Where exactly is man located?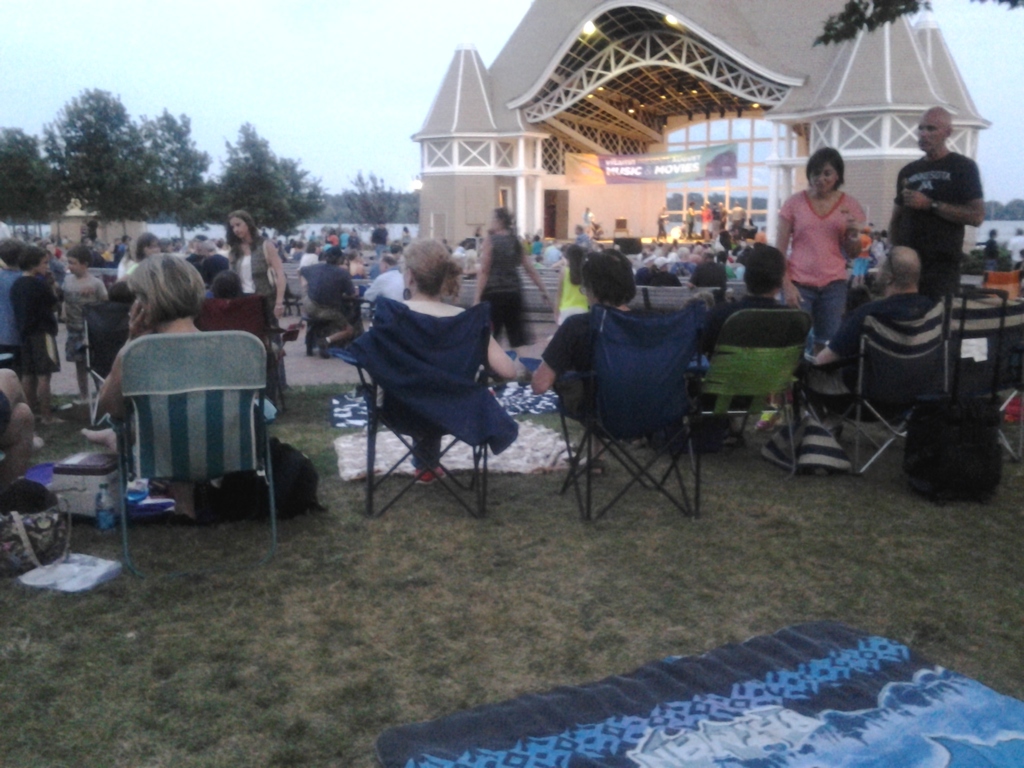
Its bounding box is BBox(890, 105, 988, 301).
